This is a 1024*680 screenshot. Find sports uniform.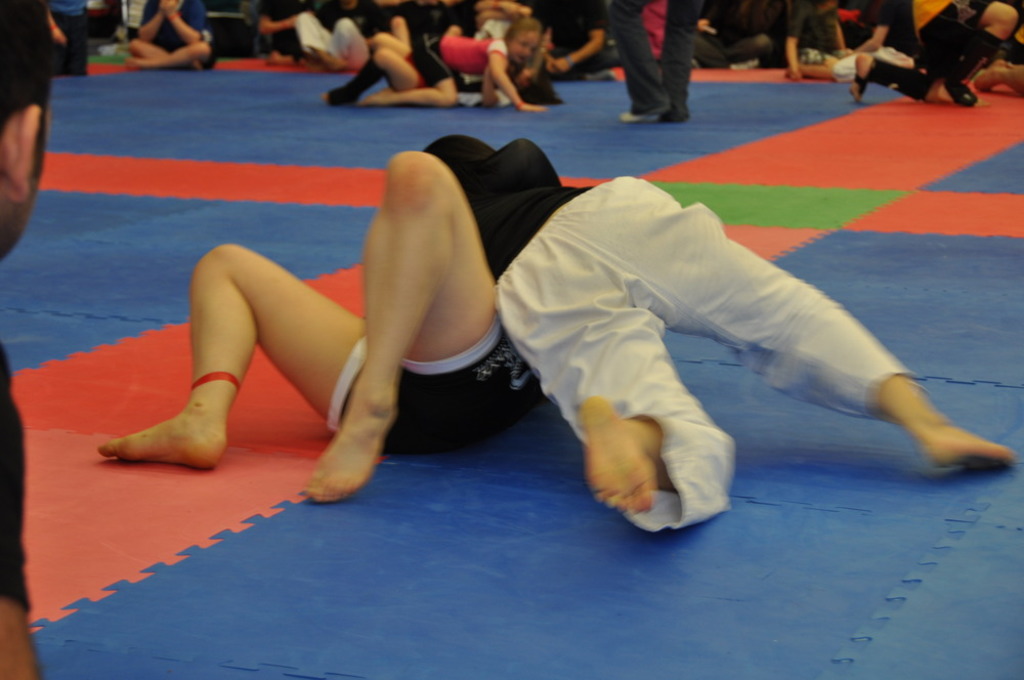
Bounding box: x1=689, y1=0, x2=790, y2=70.
